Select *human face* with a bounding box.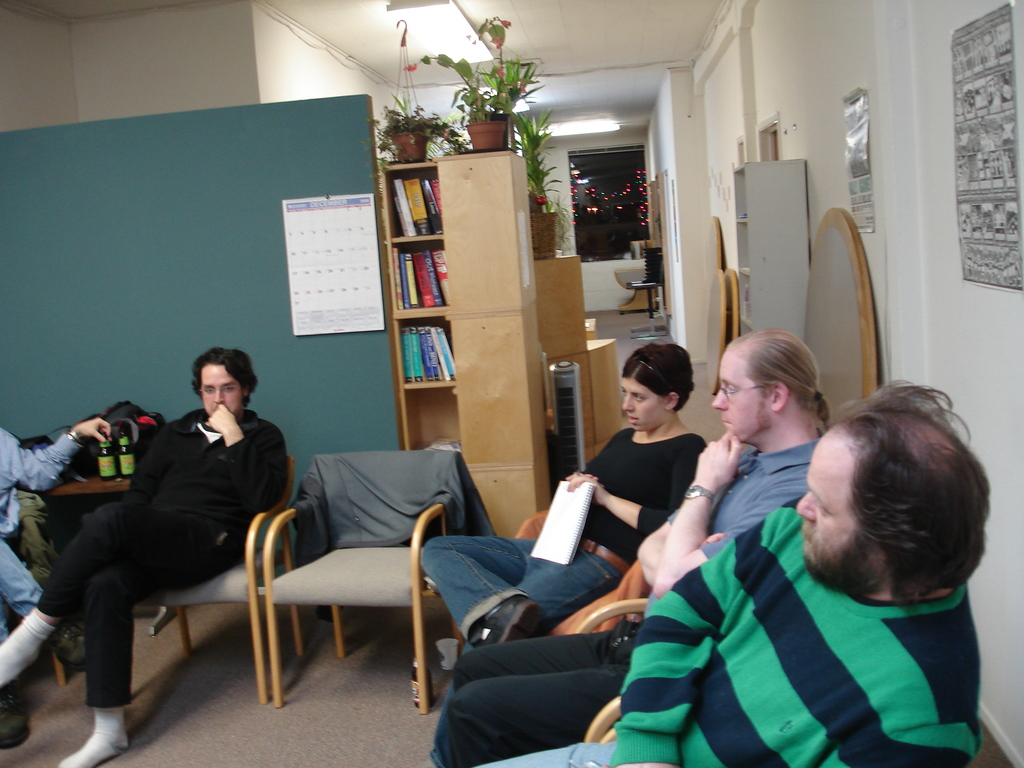
(621,378,670,431).
